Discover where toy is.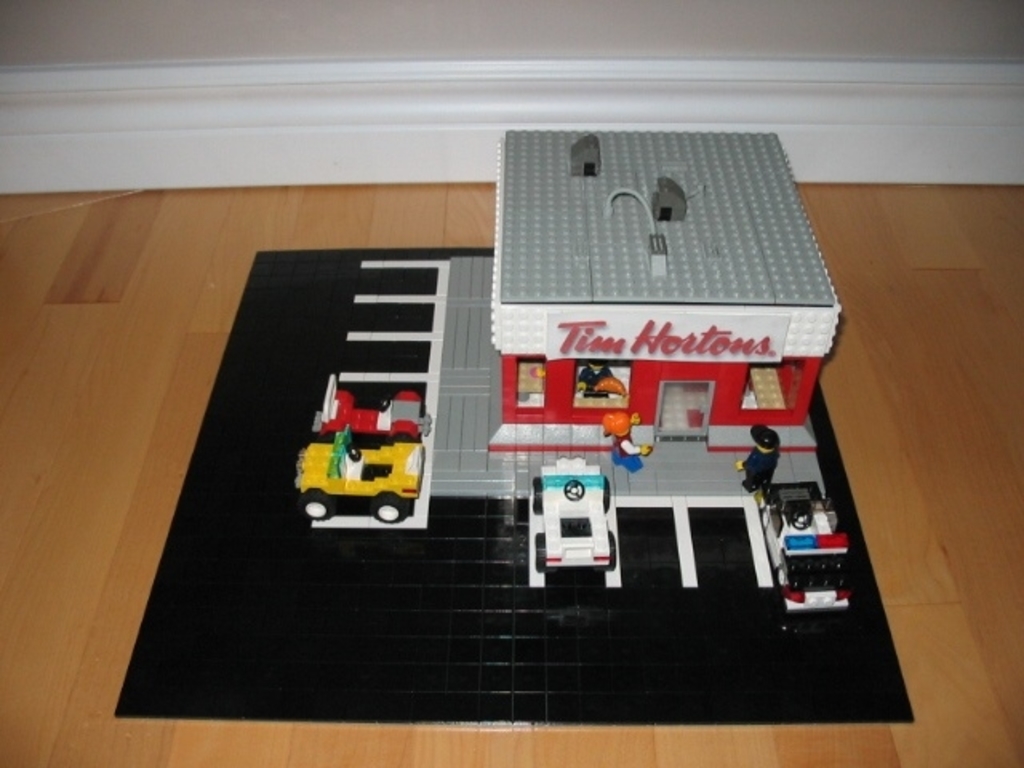
Discovered at left=536, top=453, right=619, bottom=574.
